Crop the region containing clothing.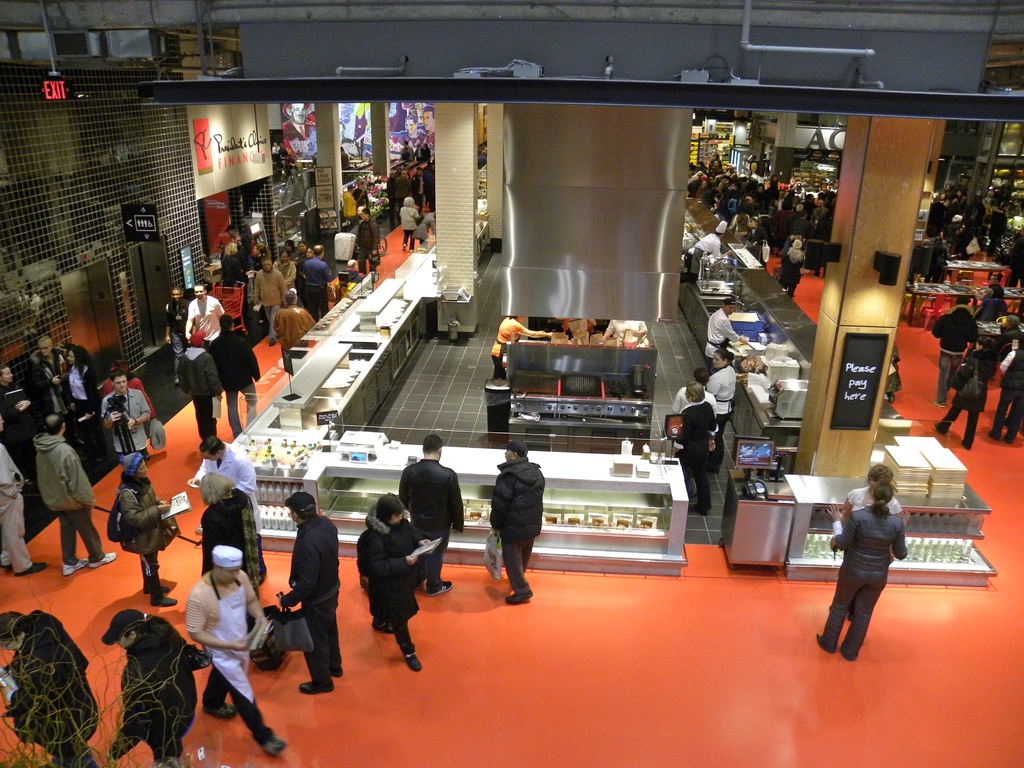
Crop region: rect(996, 352, 1023, 431).
